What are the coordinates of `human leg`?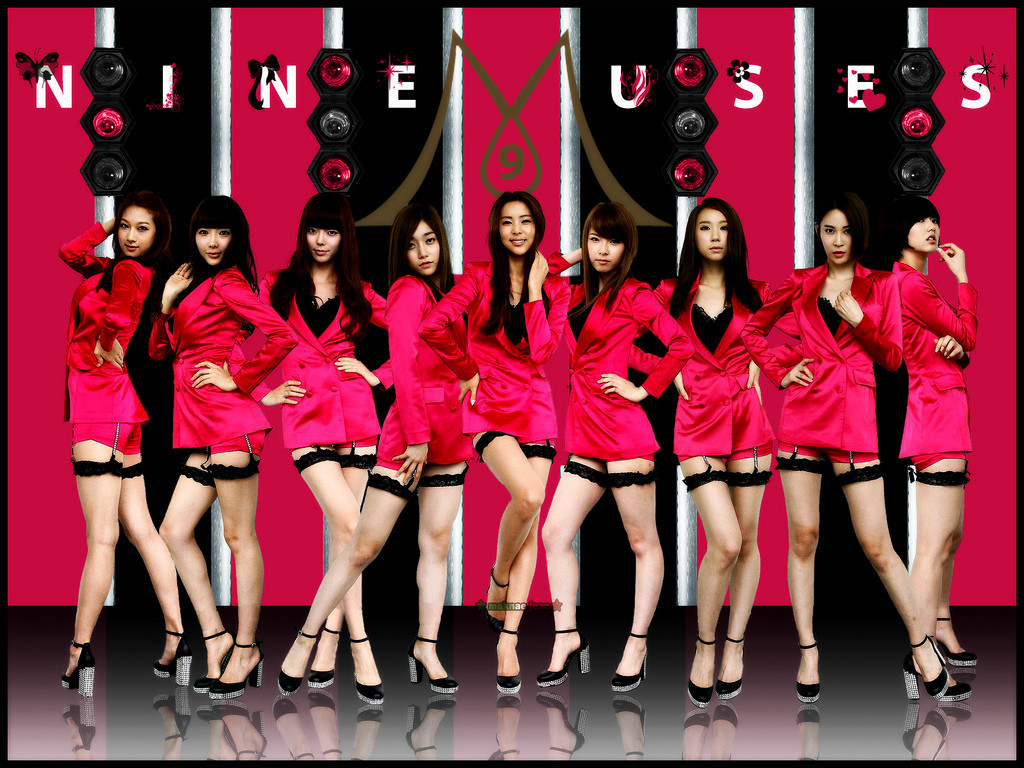
[x1=305, y1=439, x2=371, y2=698].
